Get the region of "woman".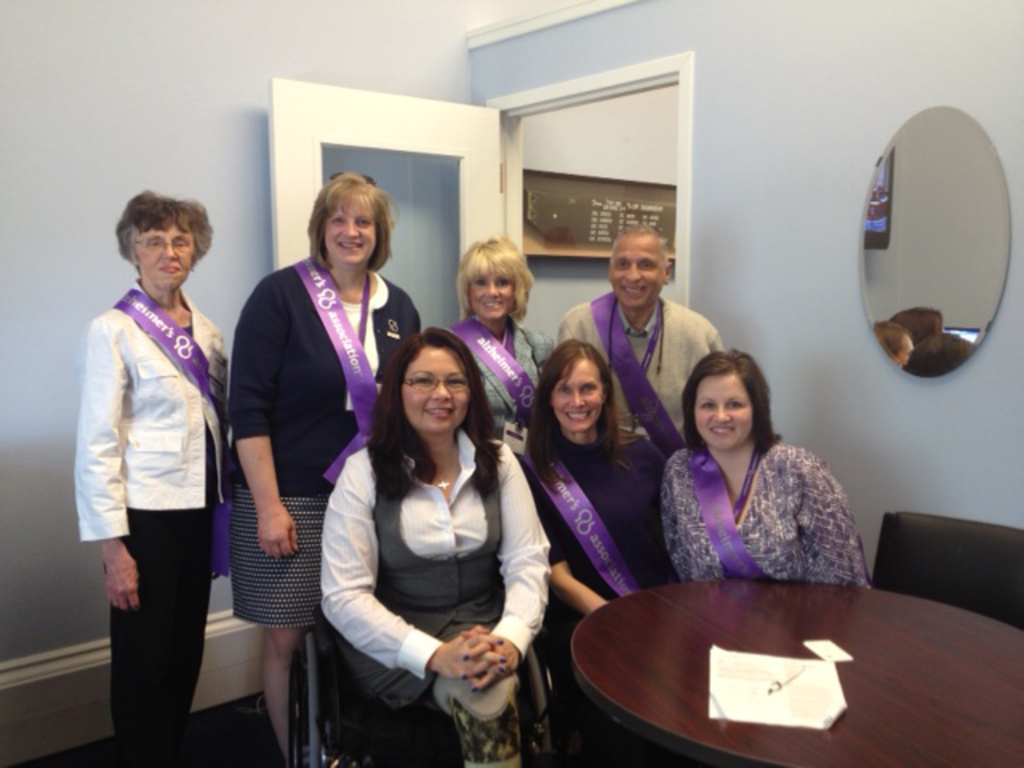
317:323:554:766.
